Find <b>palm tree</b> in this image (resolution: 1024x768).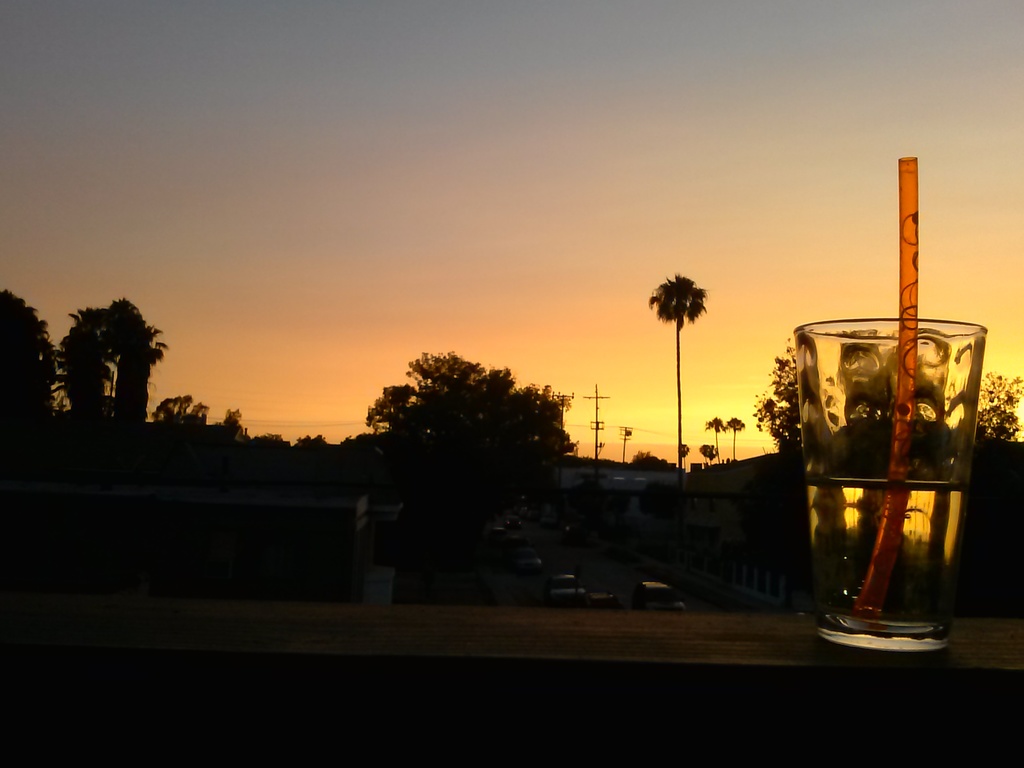
<bbox>707, 414, 723, 467</bbox>.
